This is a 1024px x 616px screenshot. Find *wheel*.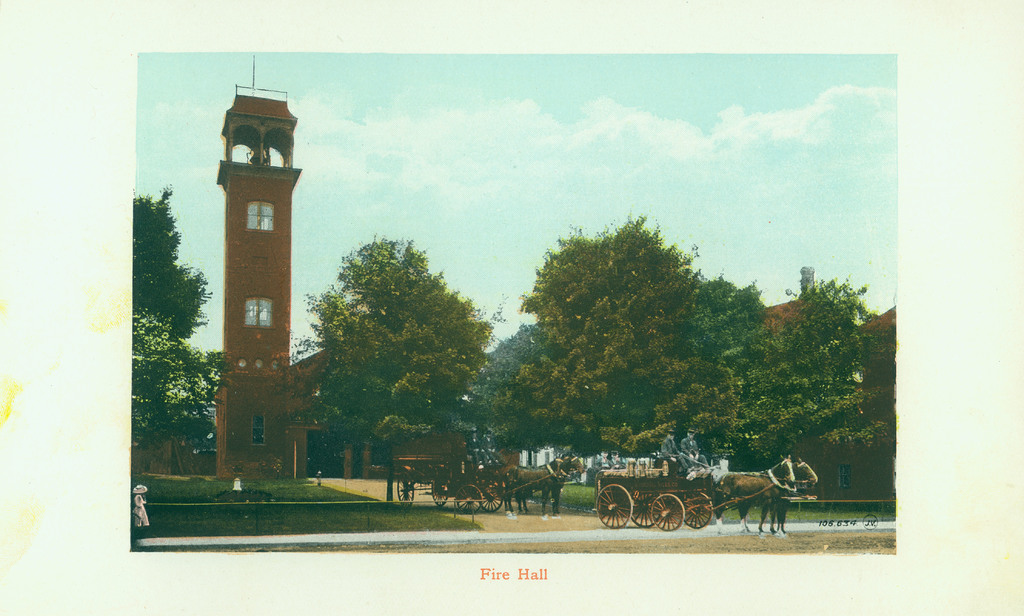
Bounding box: [646, 489, 684, 533].
